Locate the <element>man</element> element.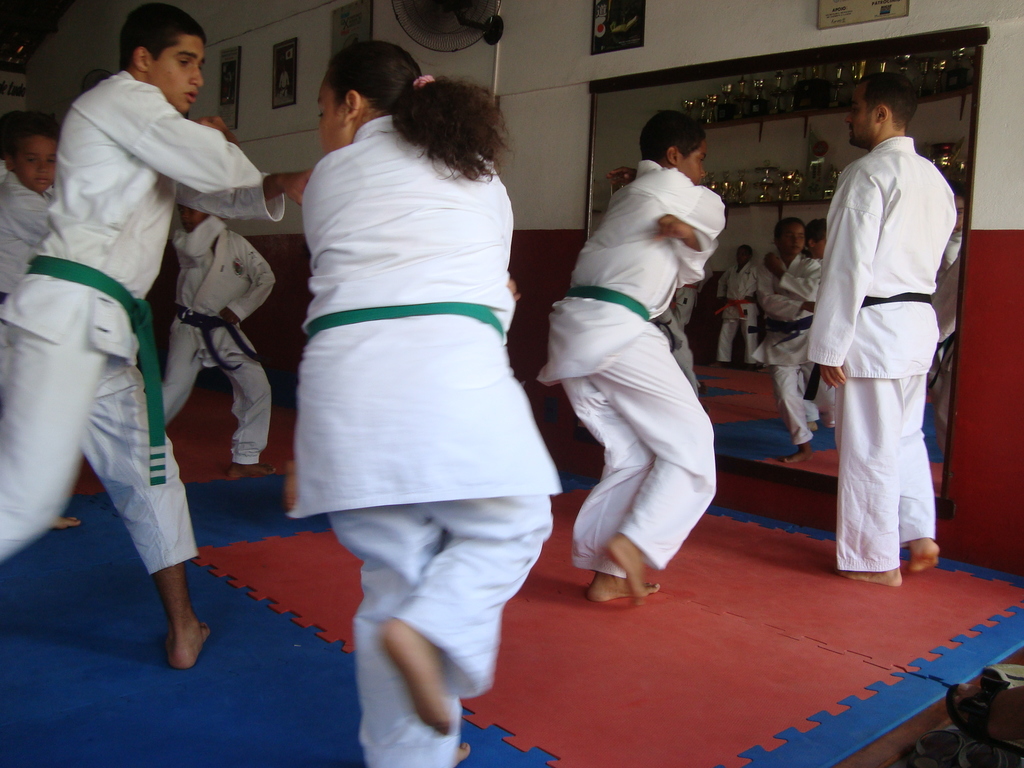
Element bbox: 0:0:316:666.
